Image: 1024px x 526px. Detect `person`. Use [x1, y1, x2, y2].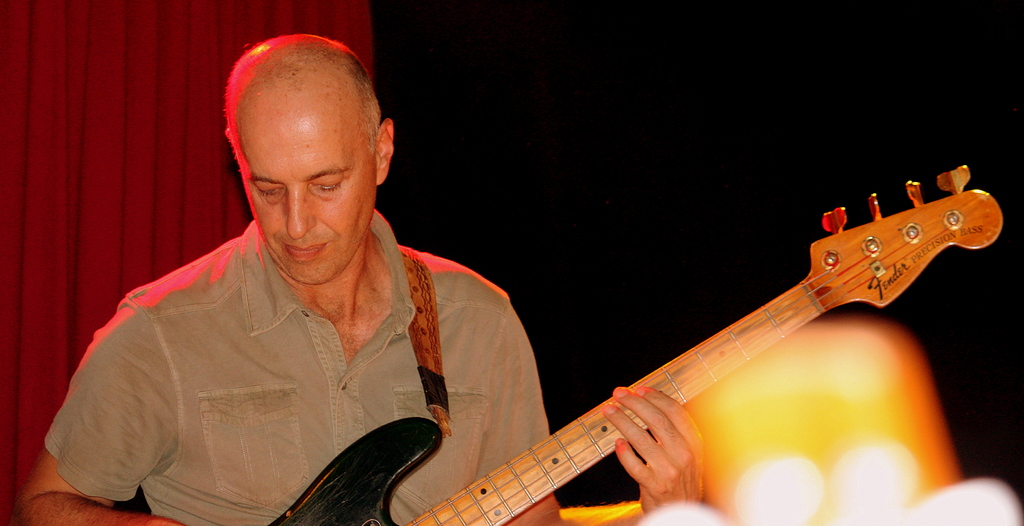
[122, 44, 768, 524].
